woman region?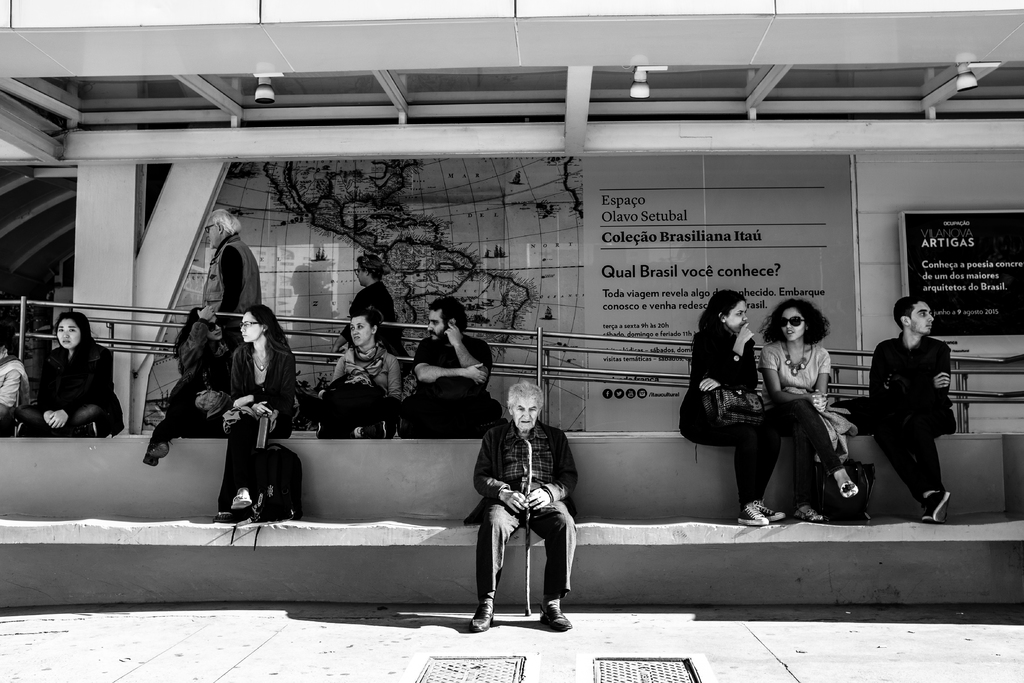
left=141, top=305, right=230, bottom=468
